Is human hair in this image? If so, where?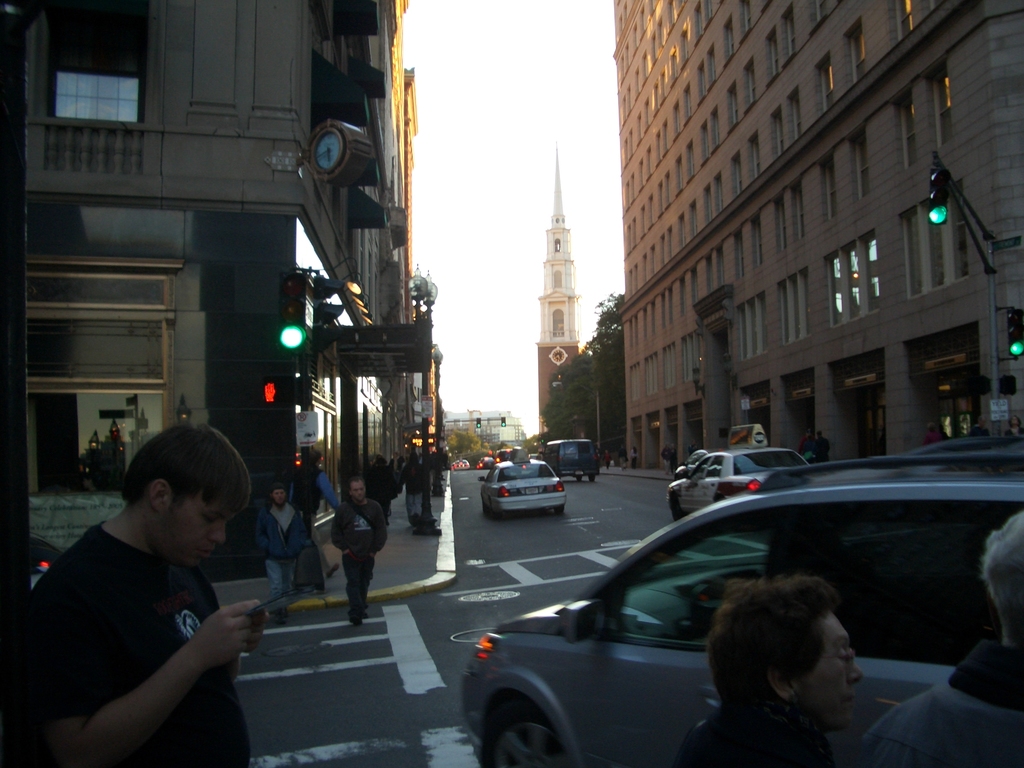
Yes, at {"left": 351, "top": 472, "right": 367, "bottom": 487}.
